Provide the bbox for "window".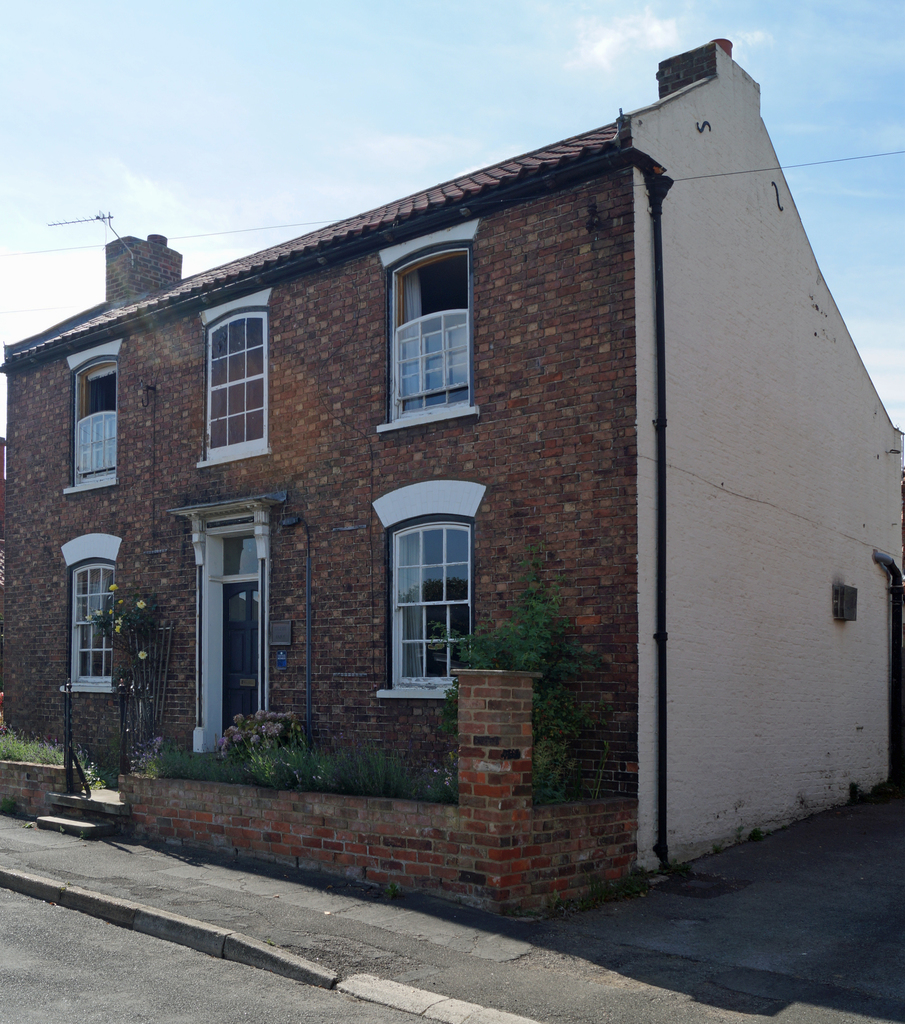
x1=65 y1=353 x2=117 y2=477.
